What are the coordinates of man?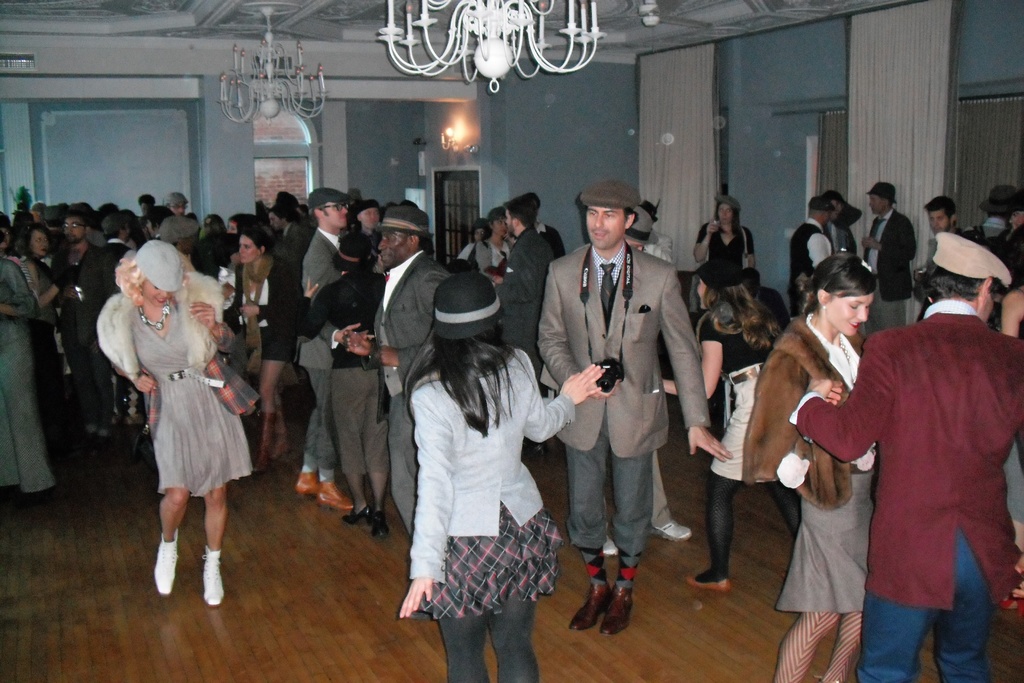
select_region(601, 204, 698, 563).
